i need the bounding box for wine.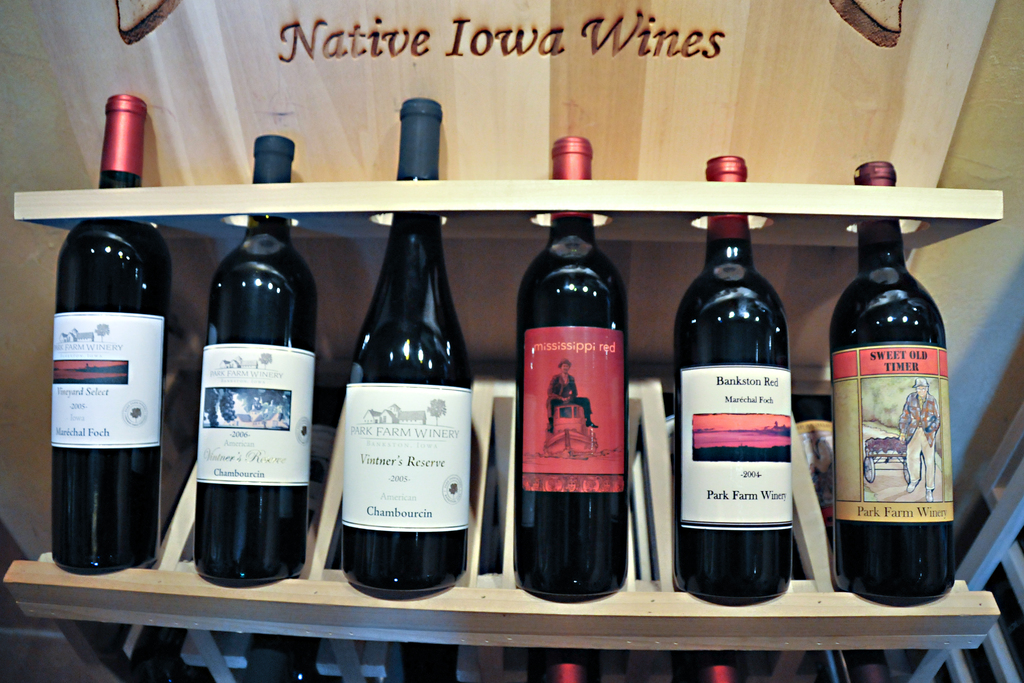
Here it is: 197/133/319/583.
